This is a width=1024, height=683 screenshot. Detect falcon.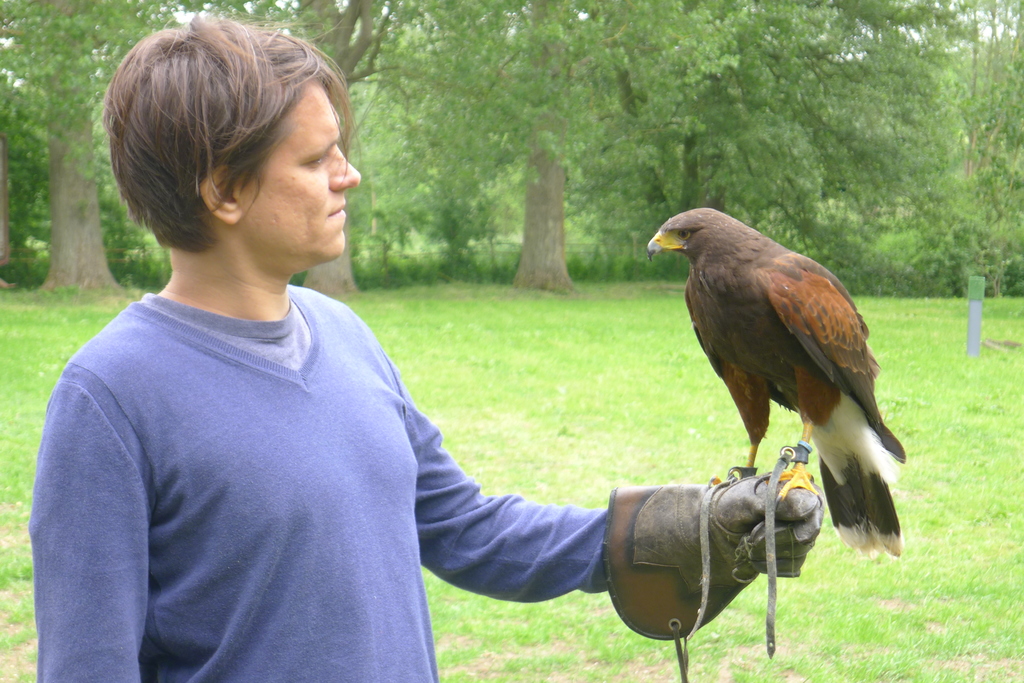
[x1=640, y1=206, x2=908, y2=561].
